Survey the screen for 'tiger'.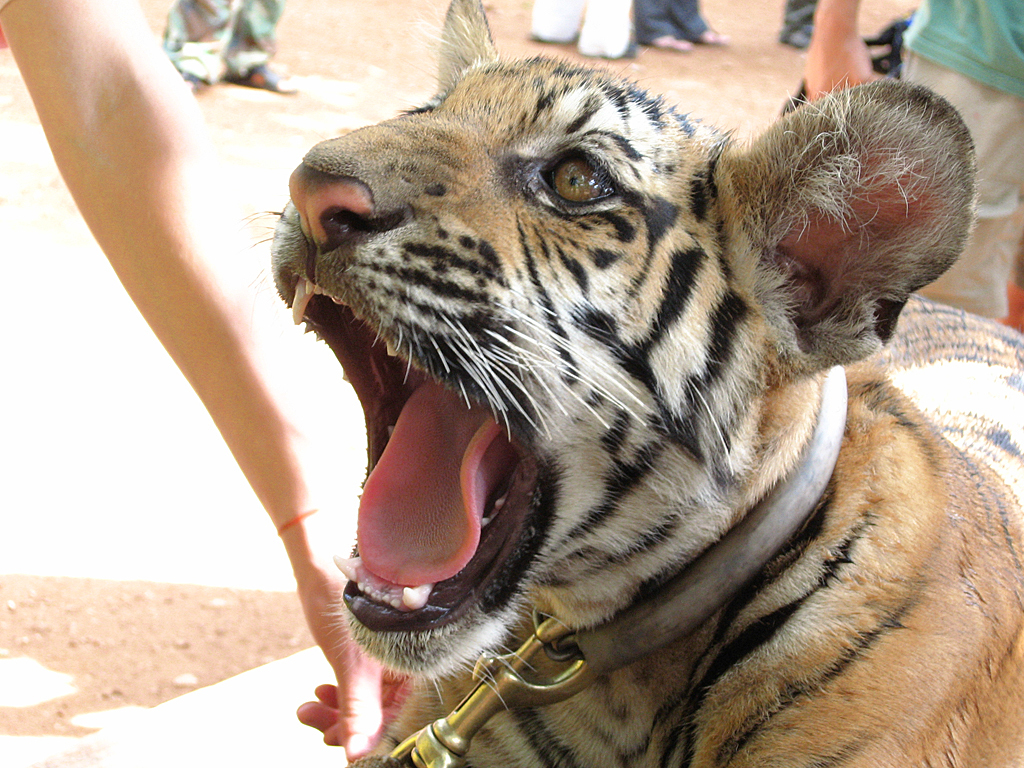
Survey found: [242,0,1023,767].
